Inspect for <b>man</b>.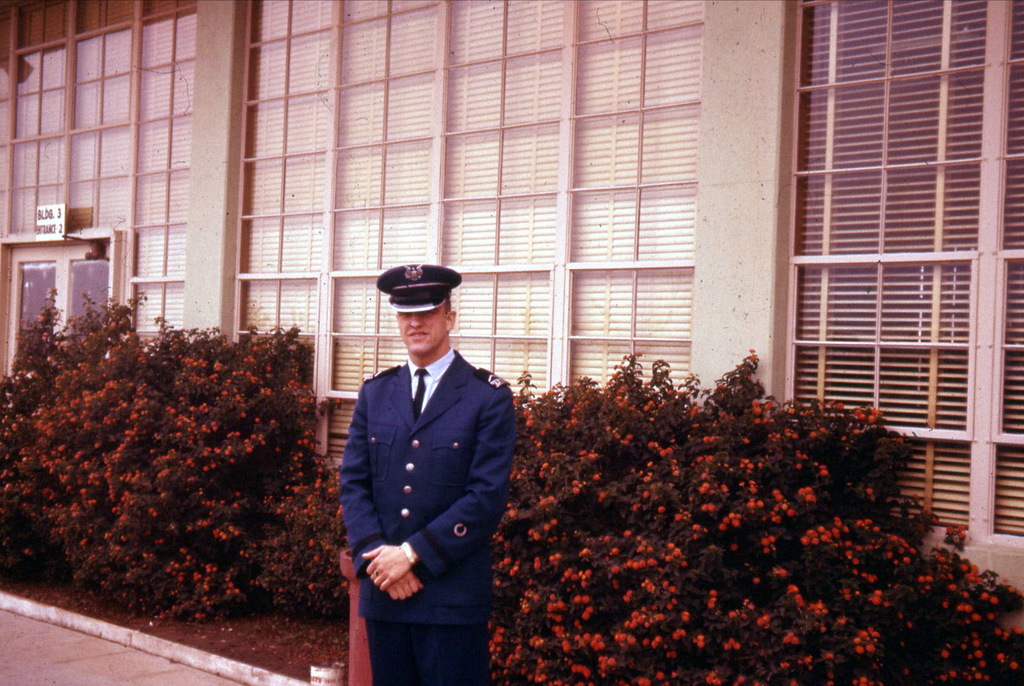
Inspection: (x1=314, y1=238, x2=512, y2=672).
